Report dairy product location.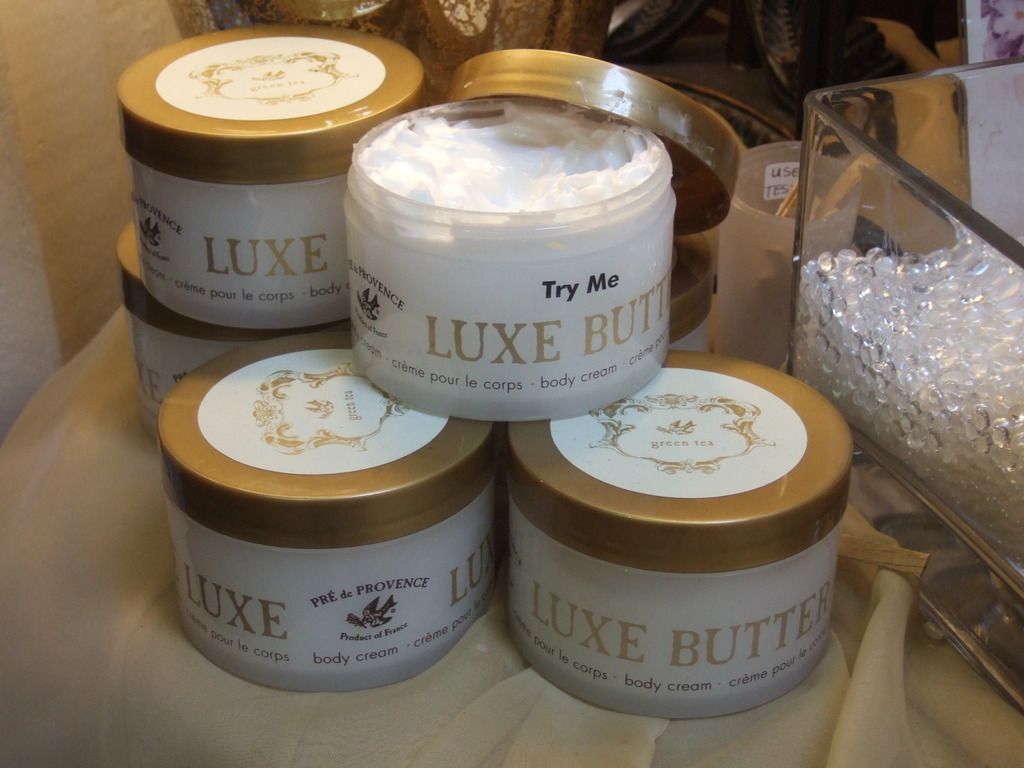
Report: crop(346, 110, 678, 416).
